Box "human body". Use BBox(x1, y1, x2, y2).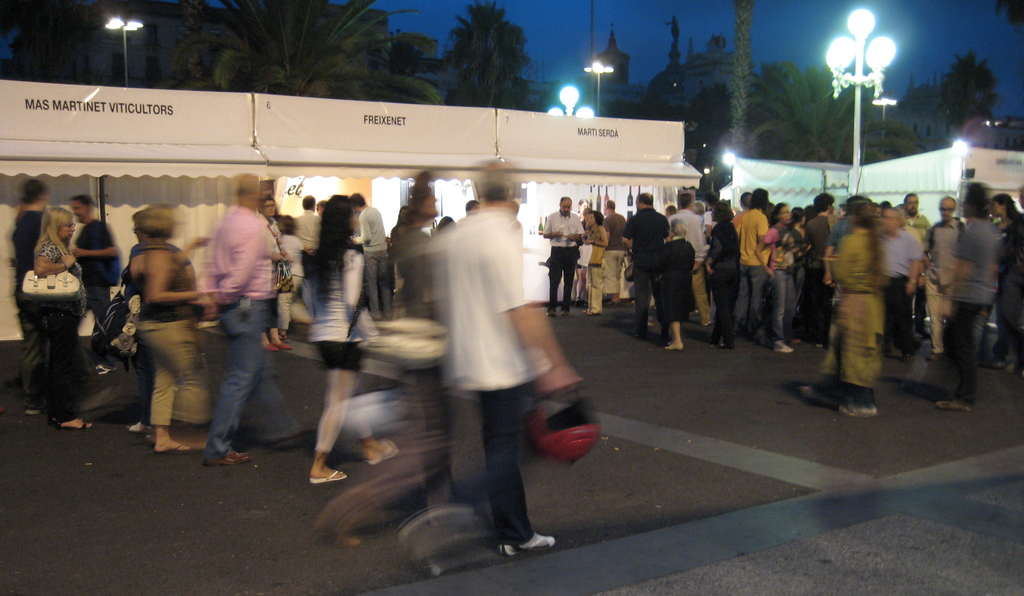
BBox(8, 208, 45, 419).
